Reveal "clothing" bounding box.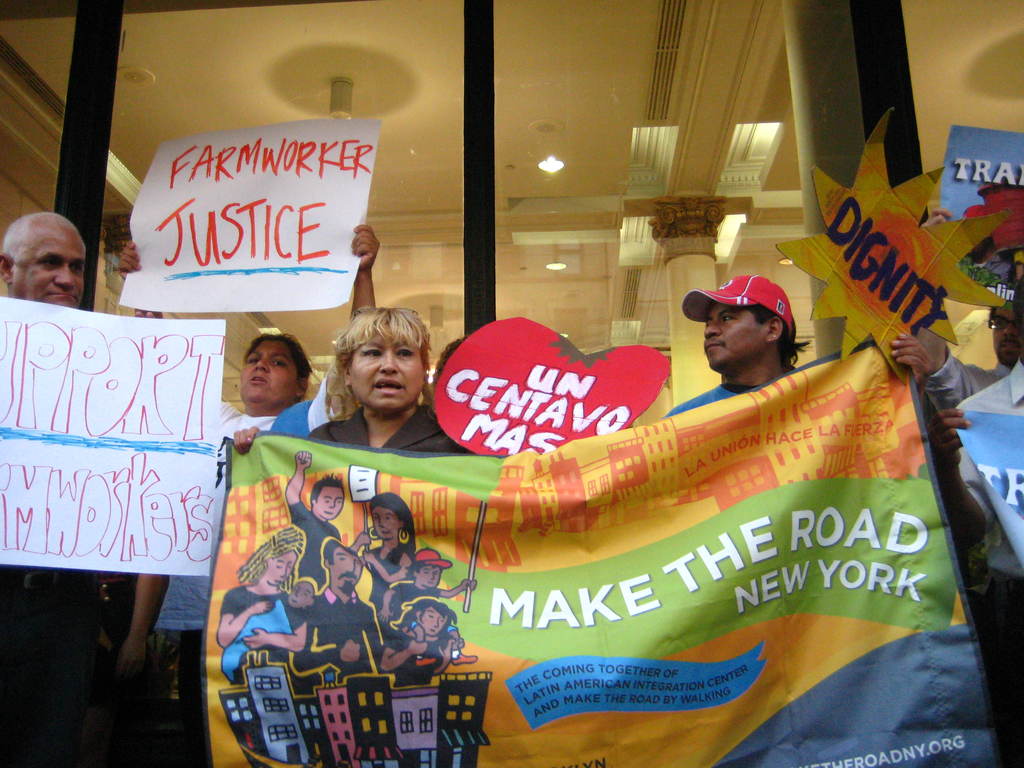
Revealed: 0 566 133 763.
